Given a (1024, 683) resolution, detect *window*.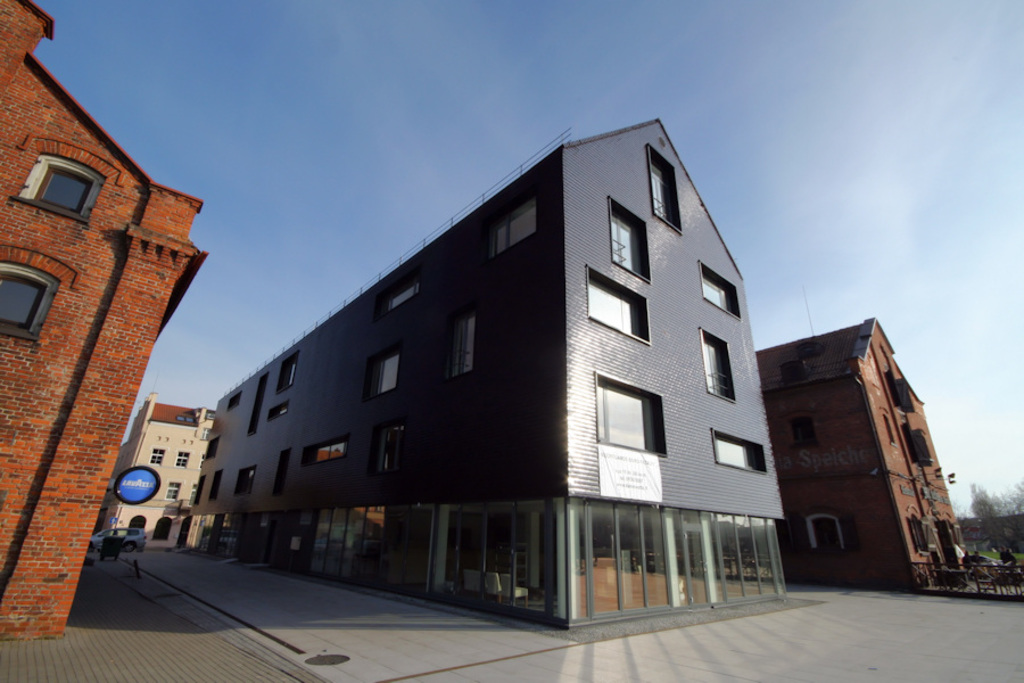
<bbox>702, 329, 737, 403</bbox>.
